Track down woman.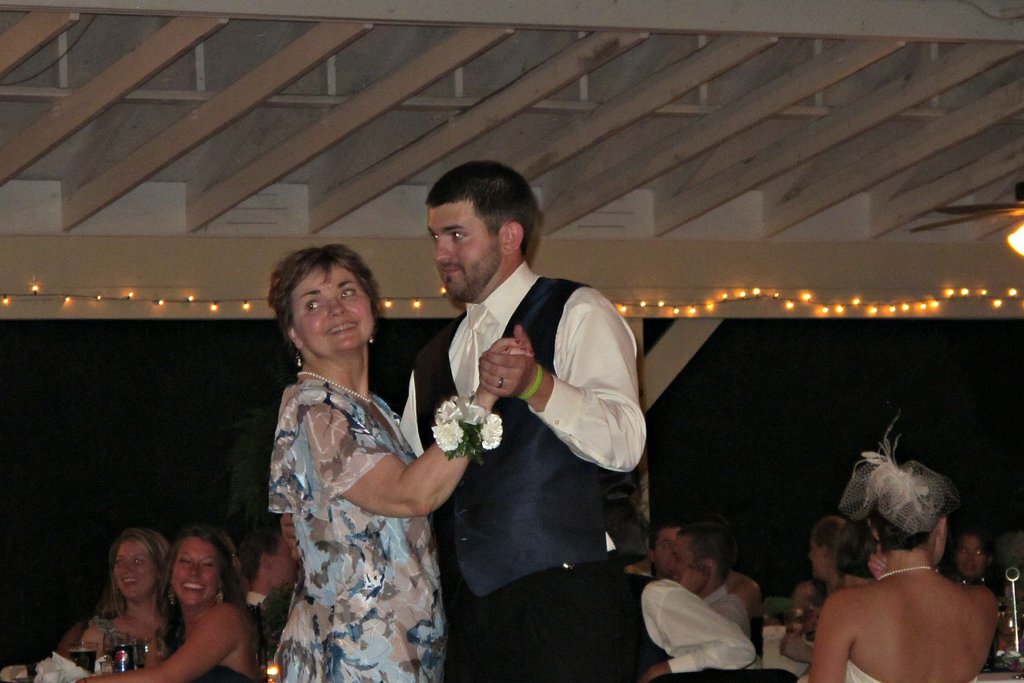
Tracked to bbox=(58, 527, 172, 676).
